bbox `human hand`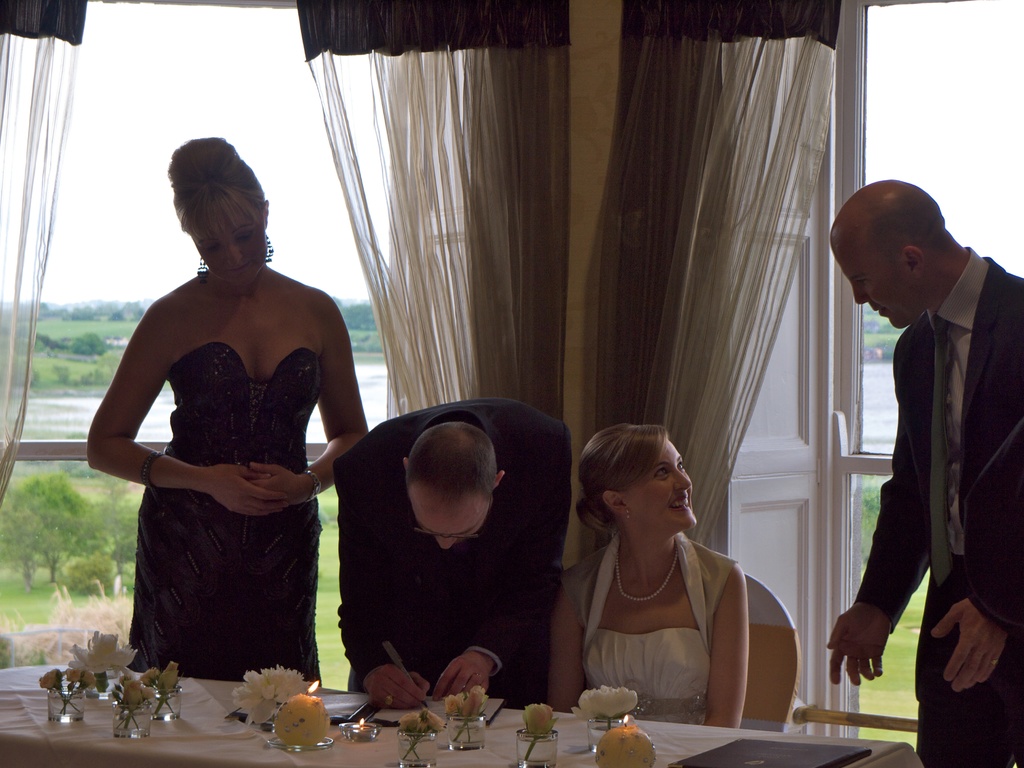
x1=200, y1=465, x2=292, y2=520
